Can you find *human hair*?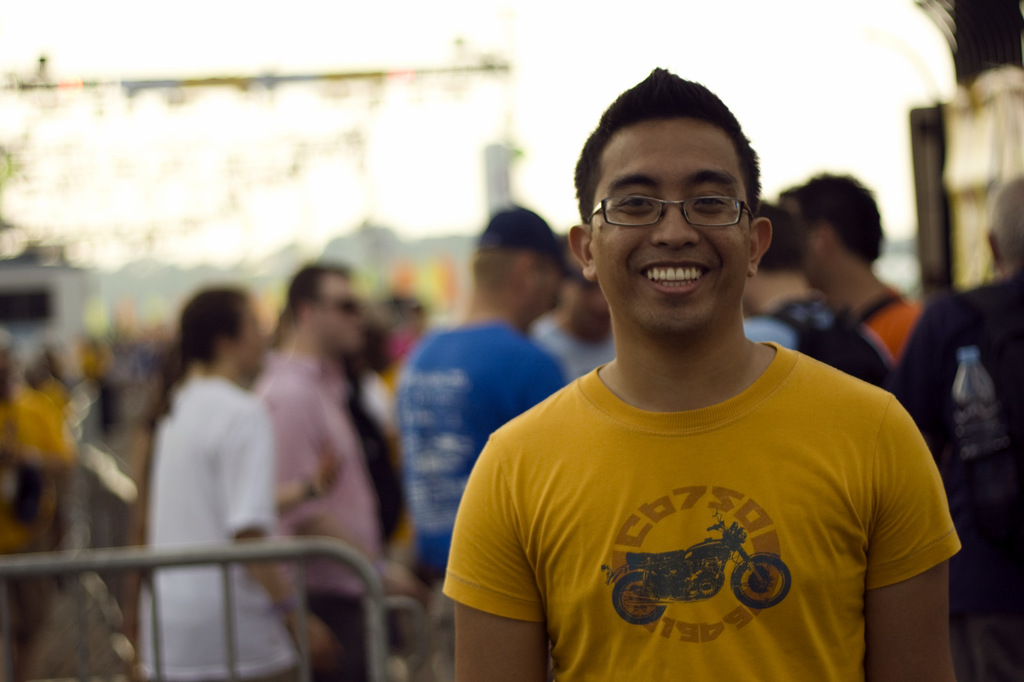
Yes, bounding box: region(754, 189, 804, 256).
